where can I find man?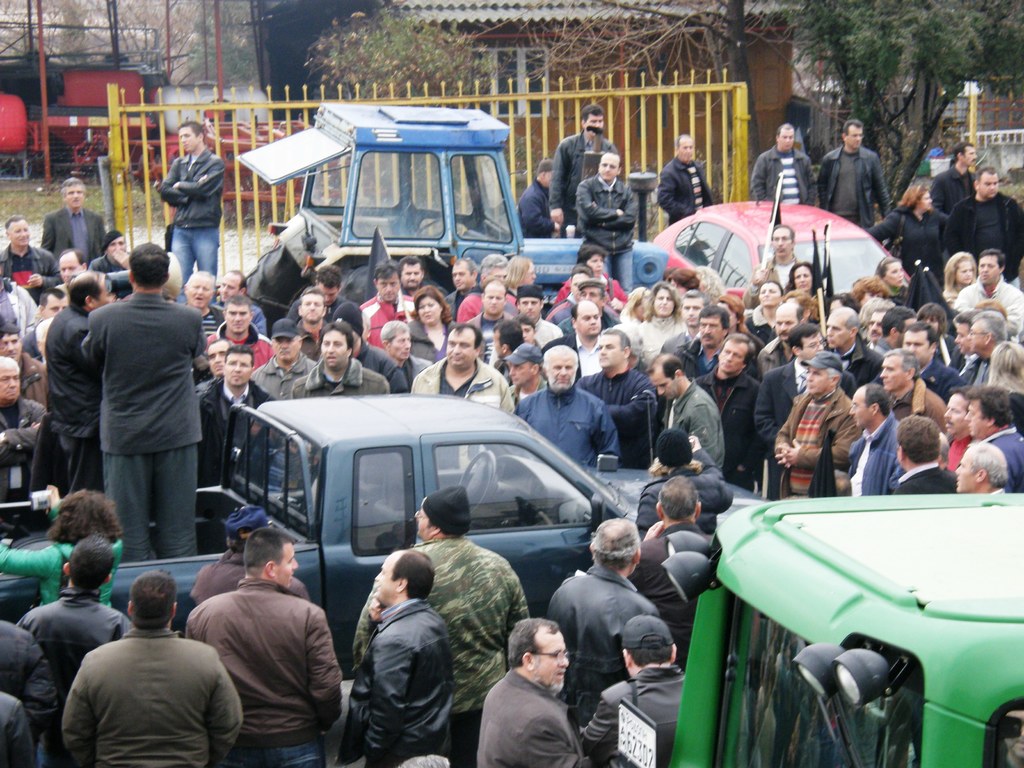
You can find it at (x1=154, y1=120, x2=227, y2=303).
